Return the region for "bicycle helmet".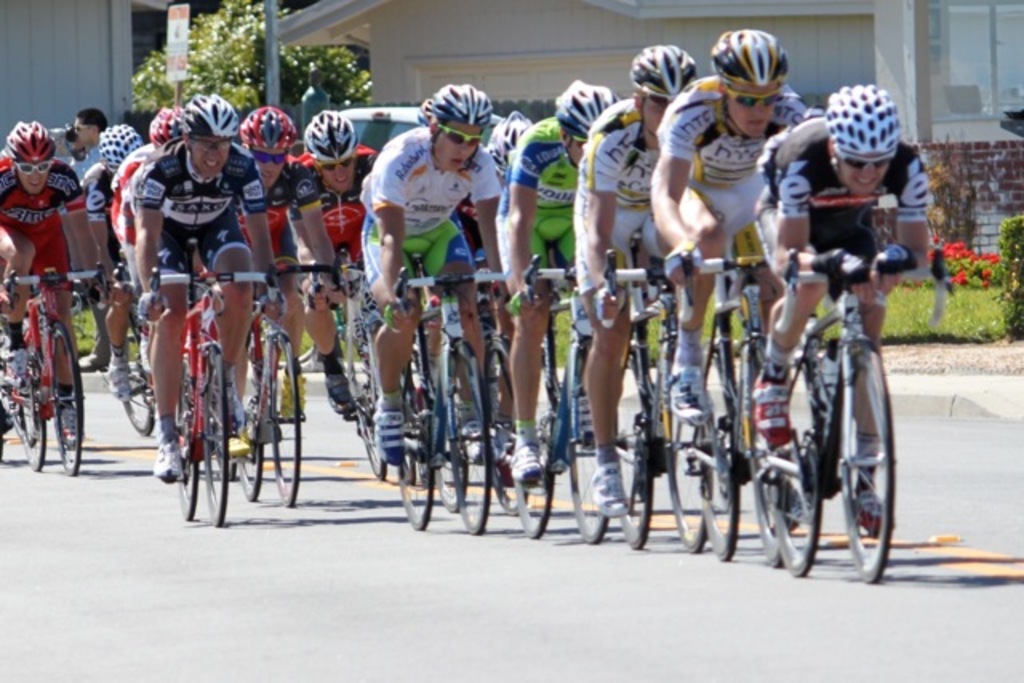
box=[485, 109, 520, 176].
